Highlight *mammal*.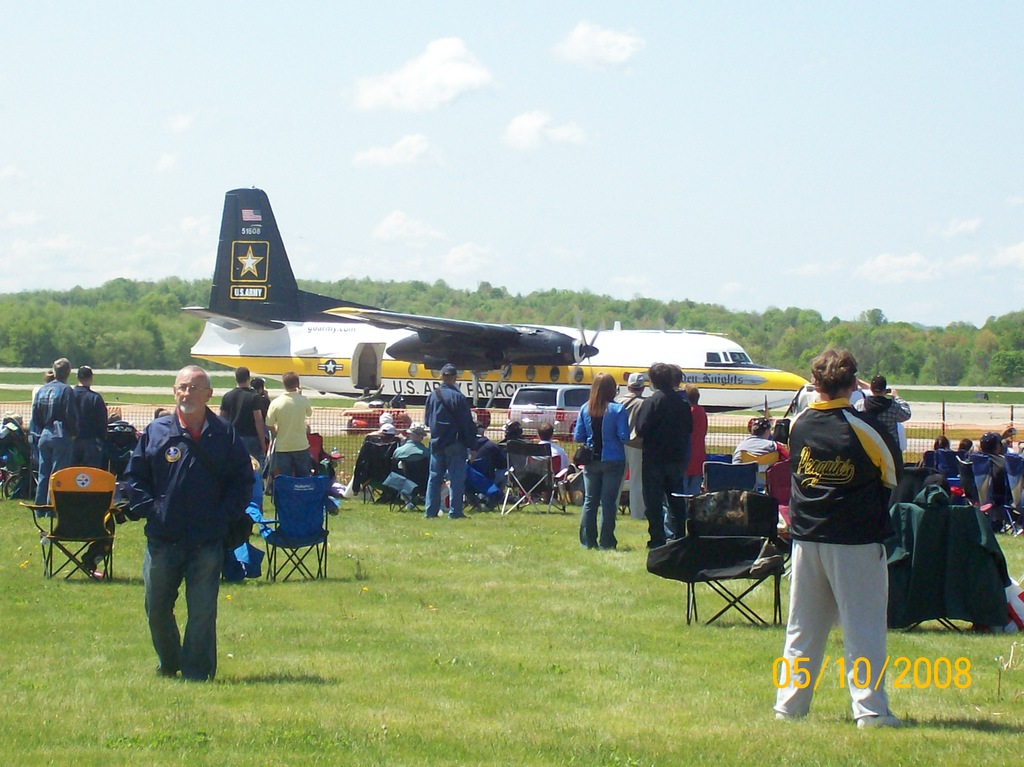
Highlighted region: (262, 370, 312, 474).
